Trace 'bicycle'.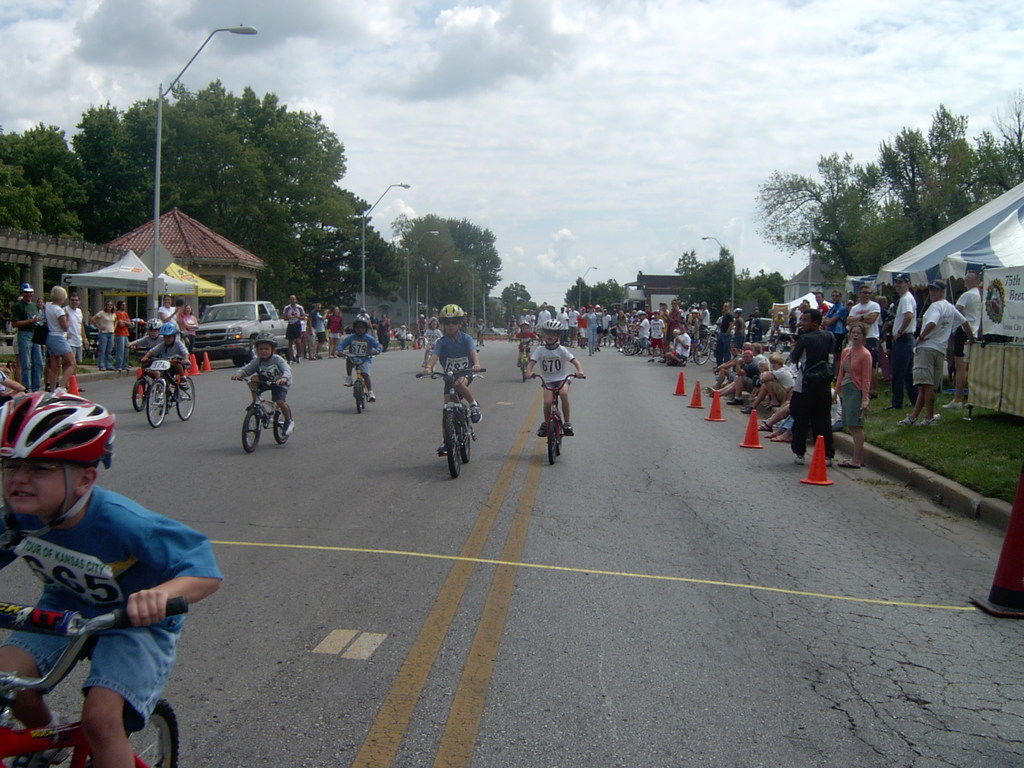
Traced to {"left": 337, "top": 349, "right": 376, "bottom": 415}.
